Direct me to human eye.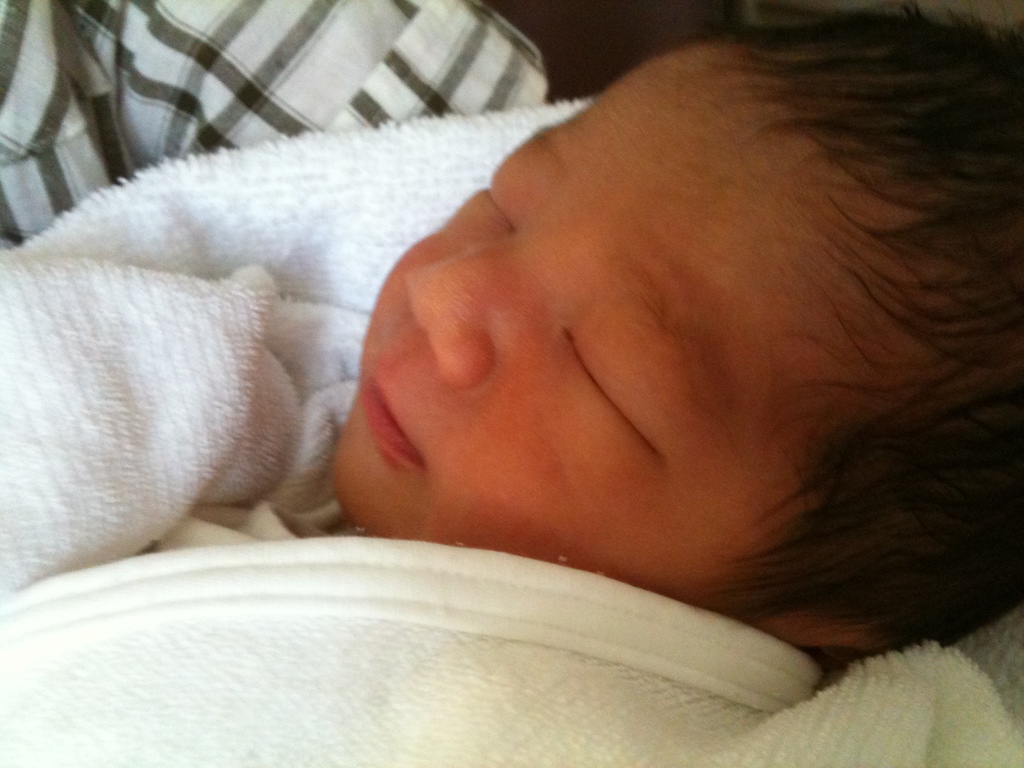
Direction: BBox(563, 314, 660, 462).
